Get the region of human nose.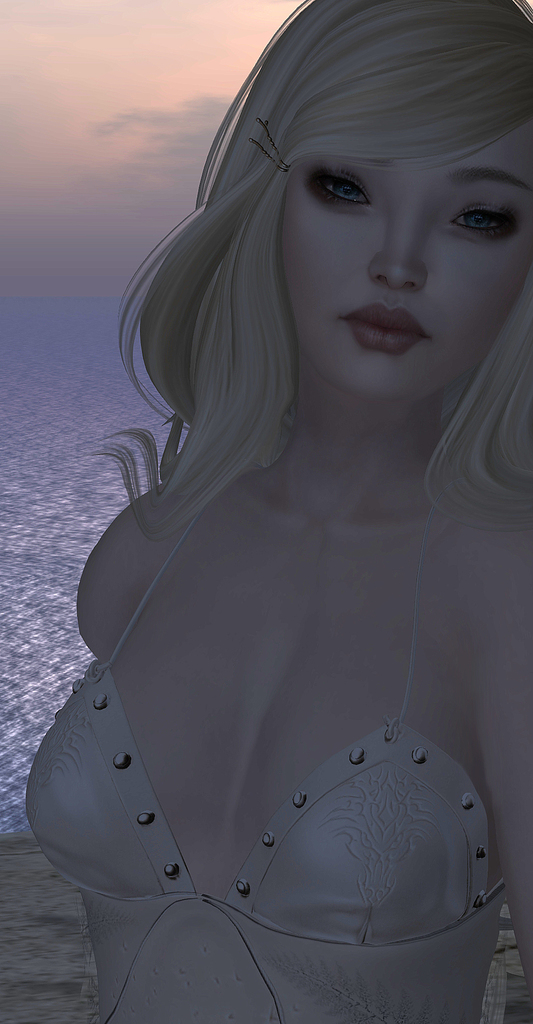
select_region(367, 204, 427, 287).
